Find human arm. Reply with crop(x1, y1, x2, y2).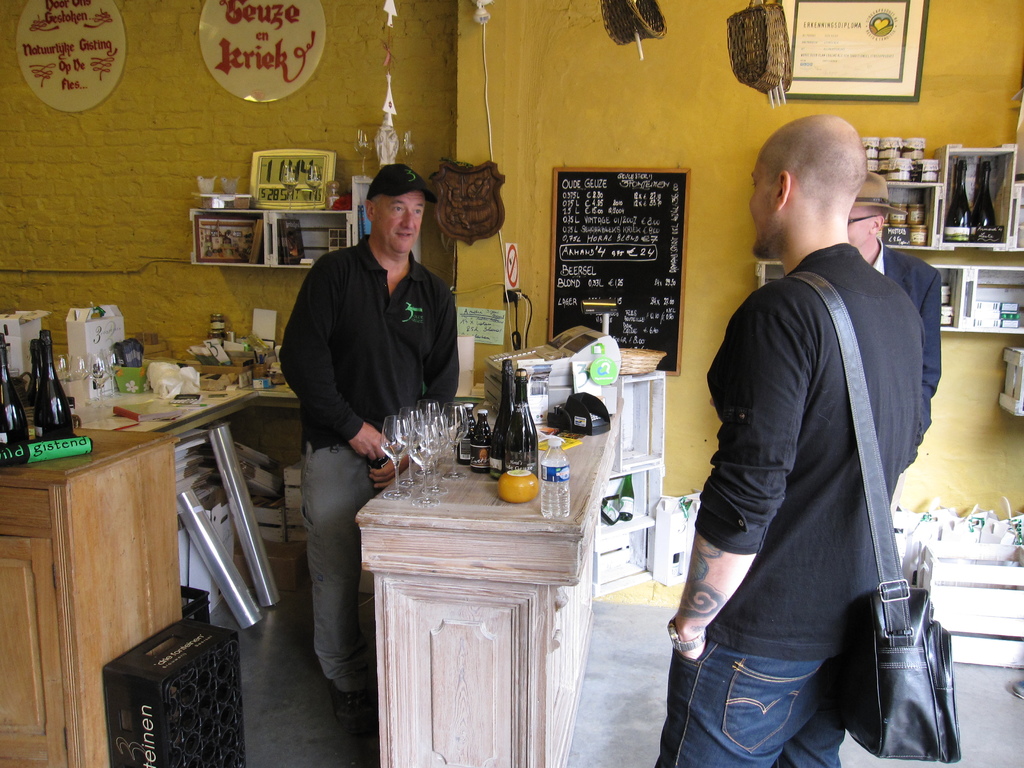
crop(680, 395, 787, 689).
